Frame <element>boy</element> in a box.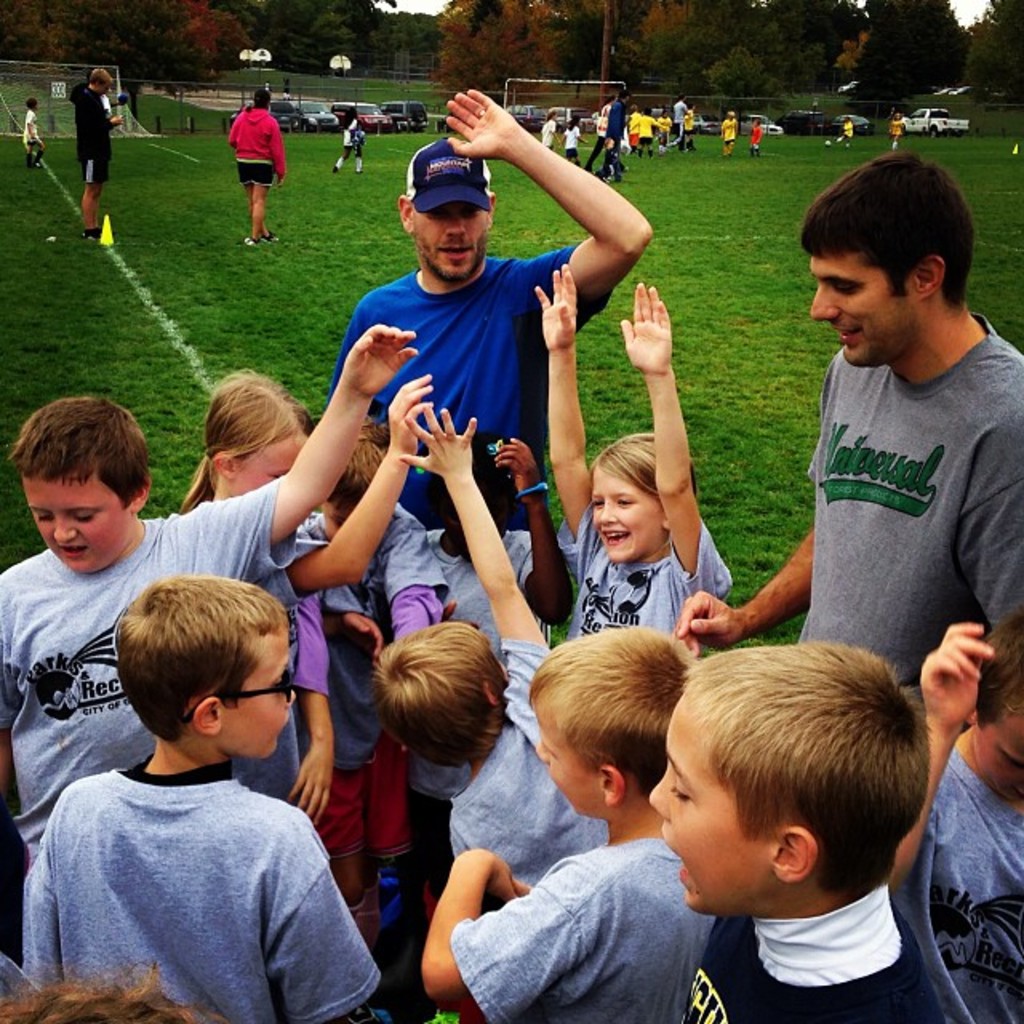
Rect(365, 389, 613, 925).
